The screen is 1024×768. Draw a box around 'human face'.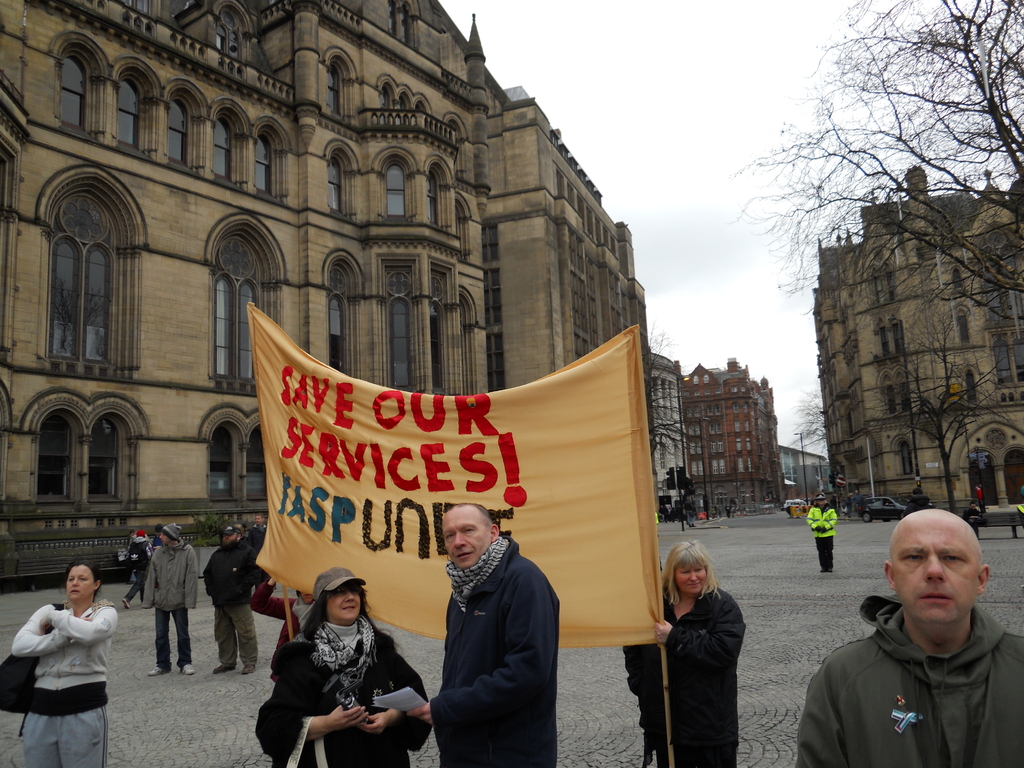
[left=673, top=561, right=707, bottom=595].
